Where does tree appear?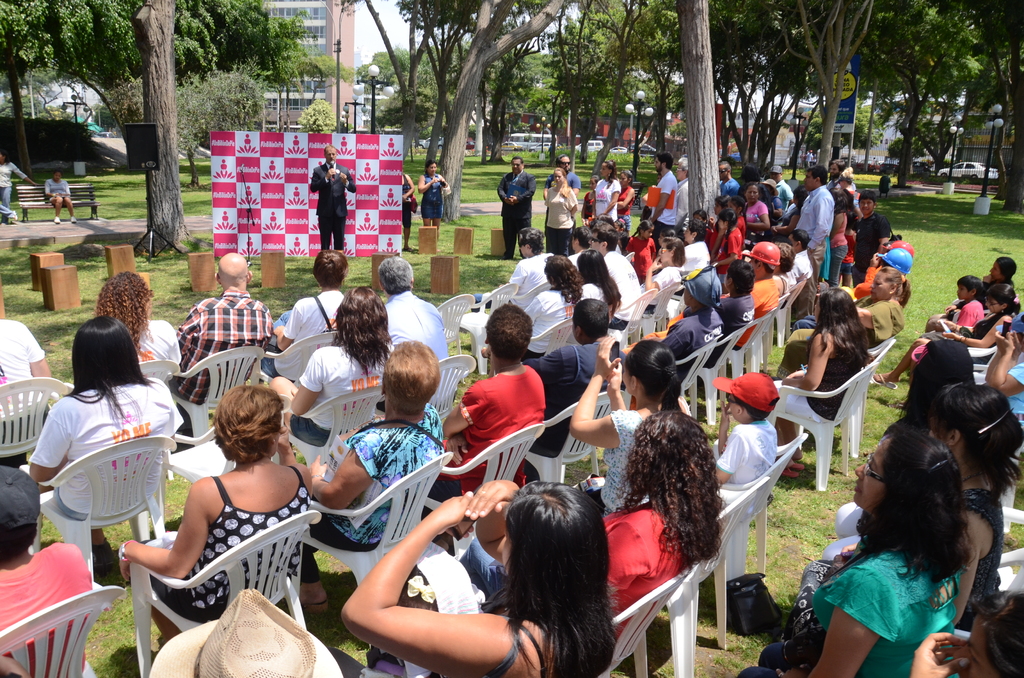
Appears at [762,0,882,176].
